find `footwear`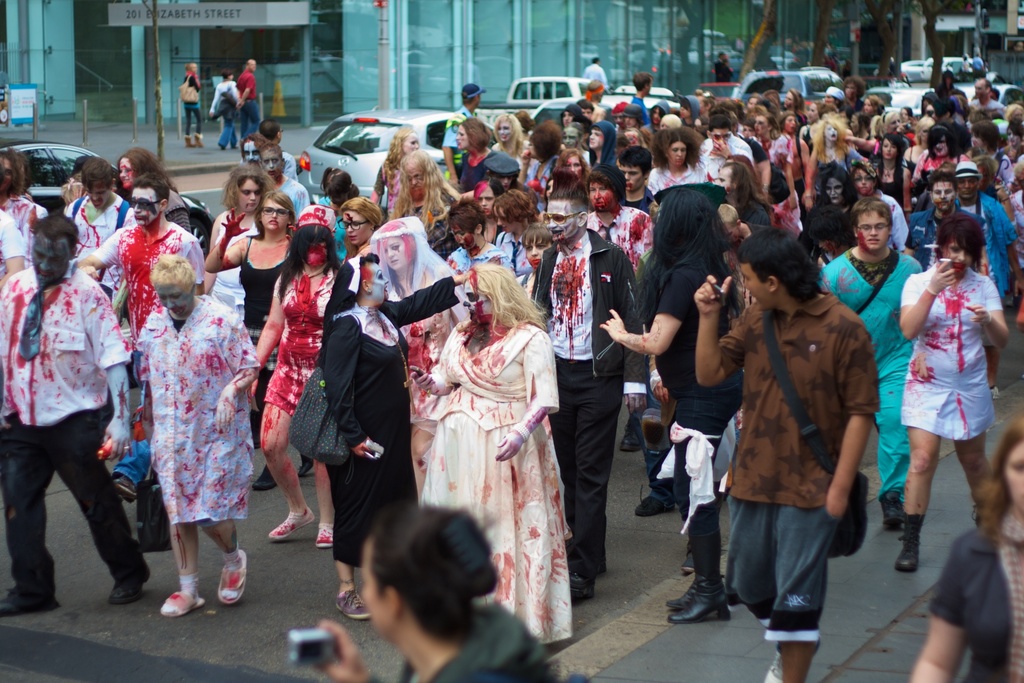
(left=309, top=520, right=329, bottom=550)
